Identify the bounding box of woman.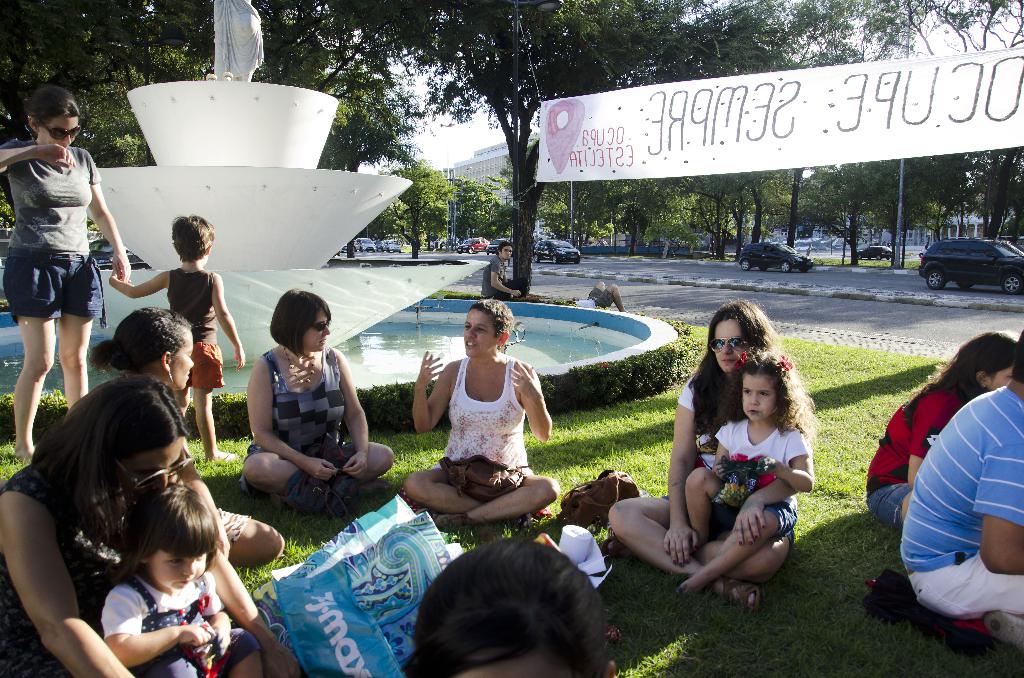
Rect(0, 86, 131, 471).
